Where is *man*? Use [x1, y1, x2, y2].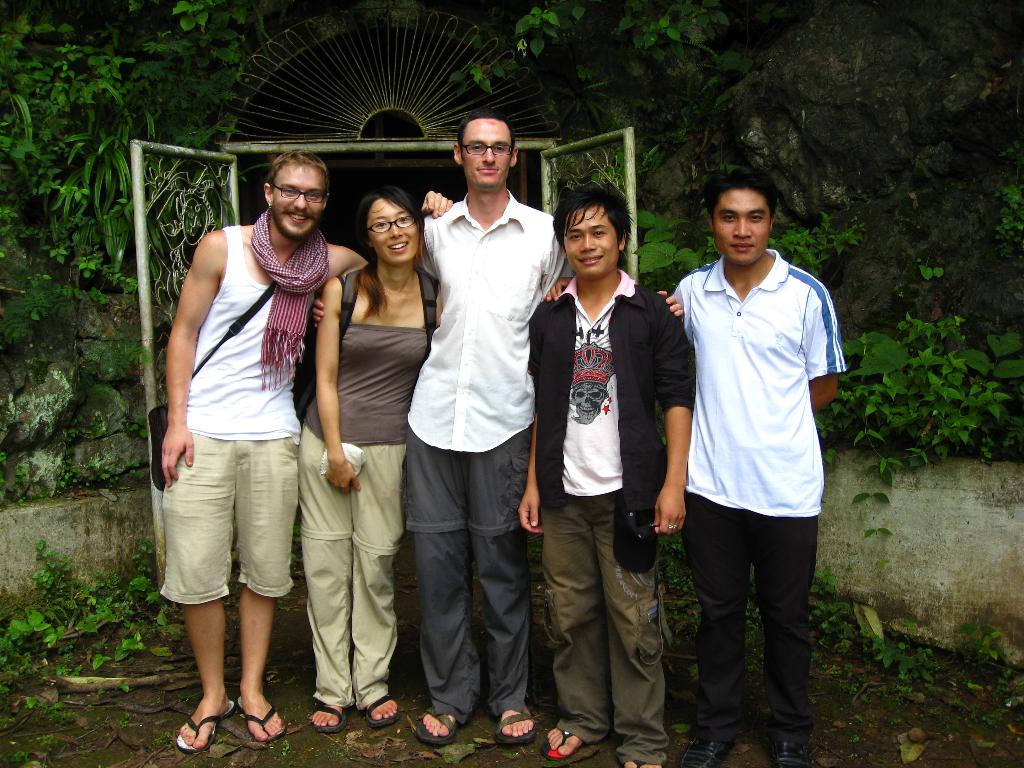
[306, 113, 682, 758].
